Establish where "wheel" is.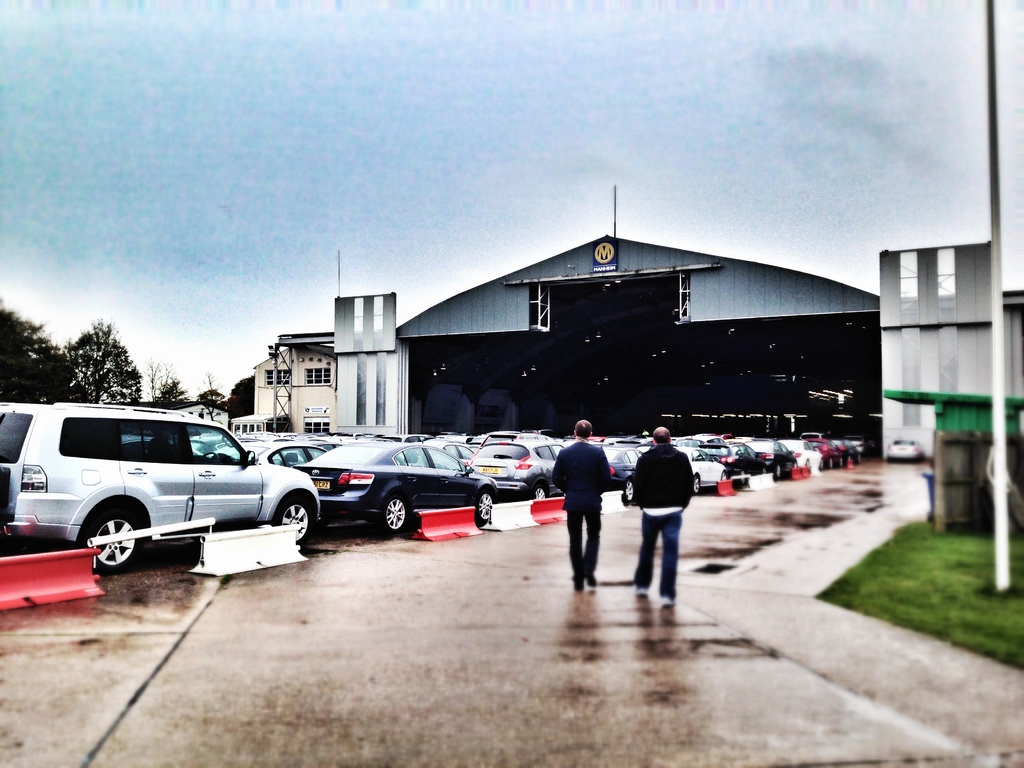
Established at rect(624, 480, 636, 504).
